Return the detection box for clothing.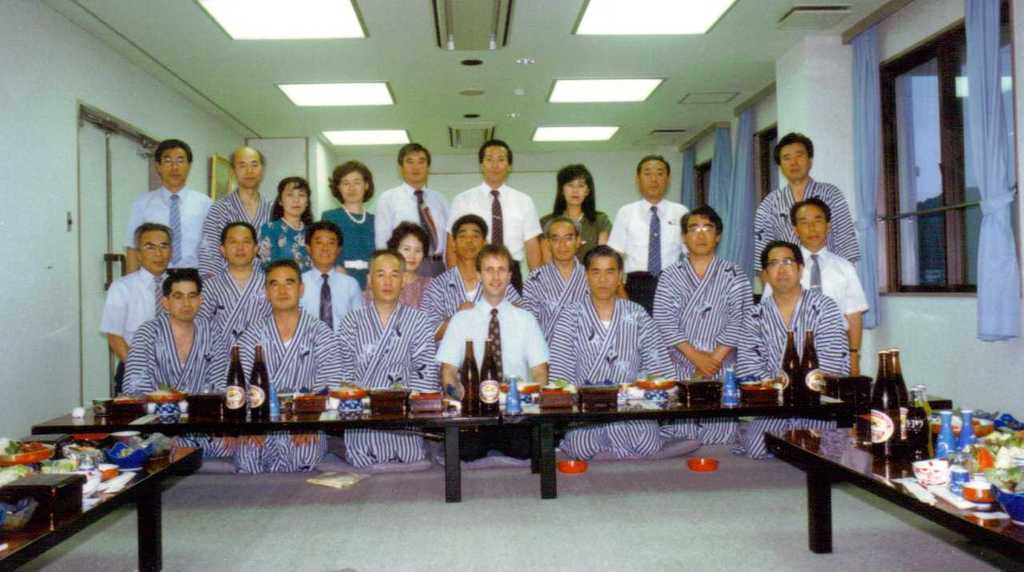
(295,263,361,330).
